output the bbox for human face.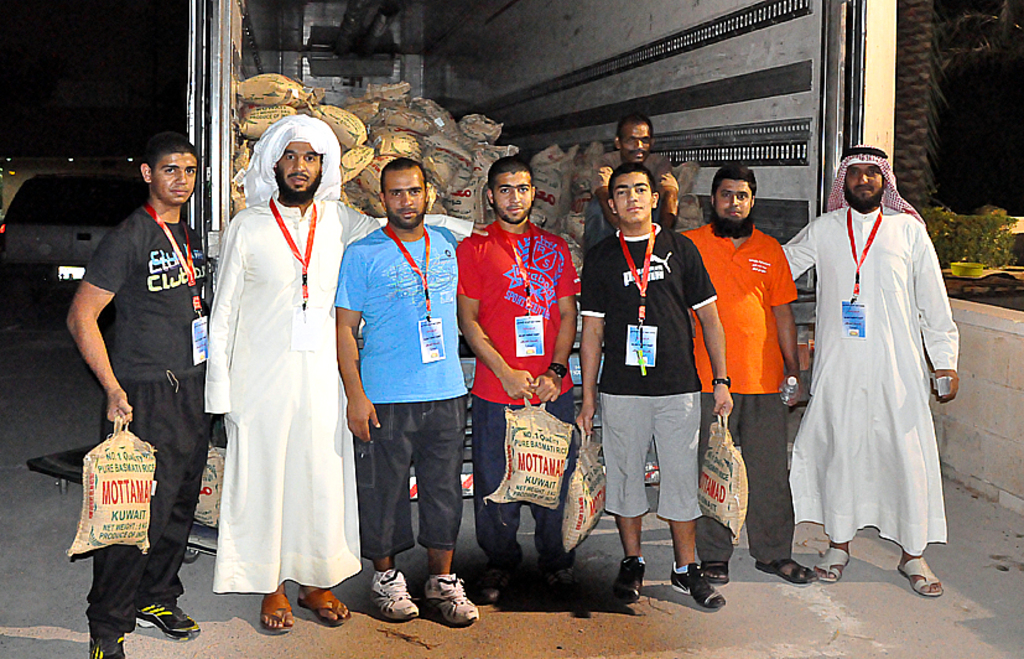
region(846, 166, 883, 201).
